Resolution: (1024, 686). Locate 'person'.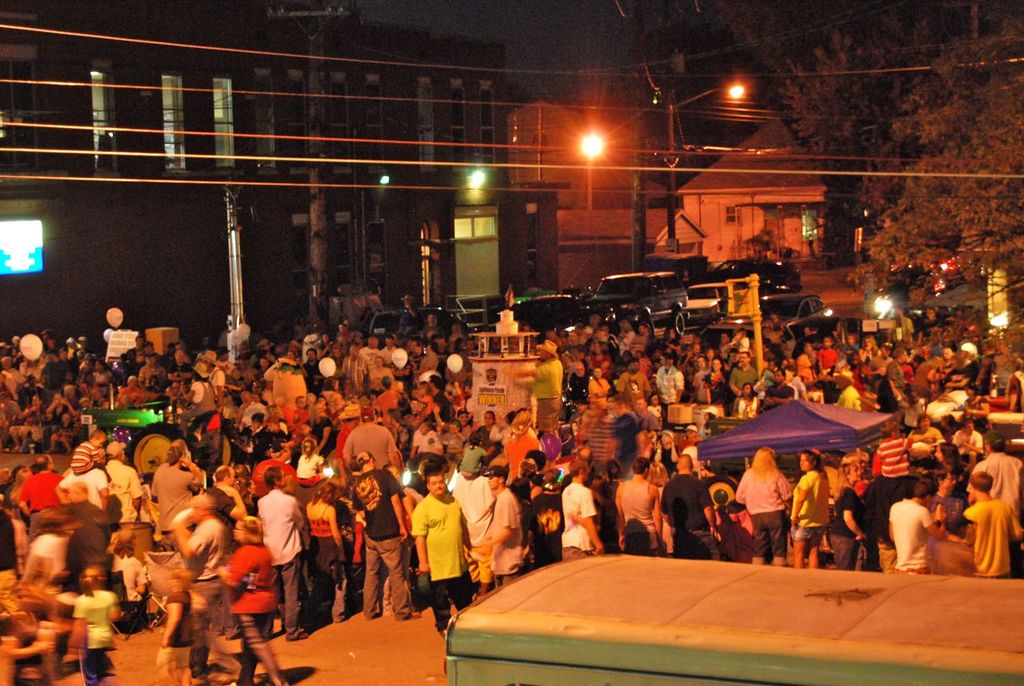
crop(58, 437, 110, 532).
